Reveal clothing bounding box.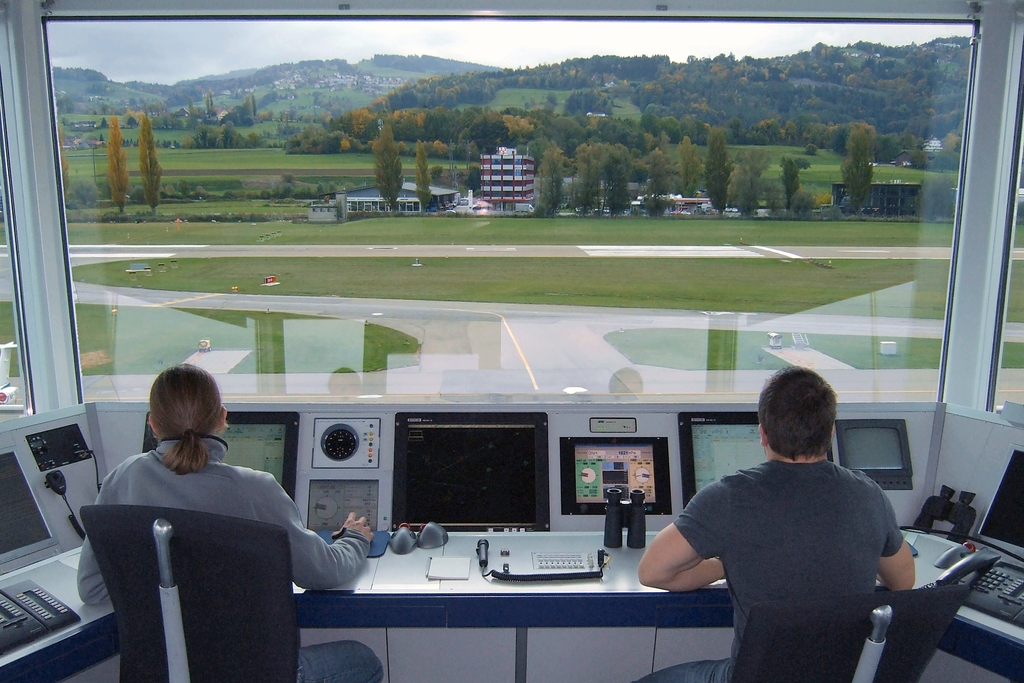
Revealed: 664/420/929/666.
